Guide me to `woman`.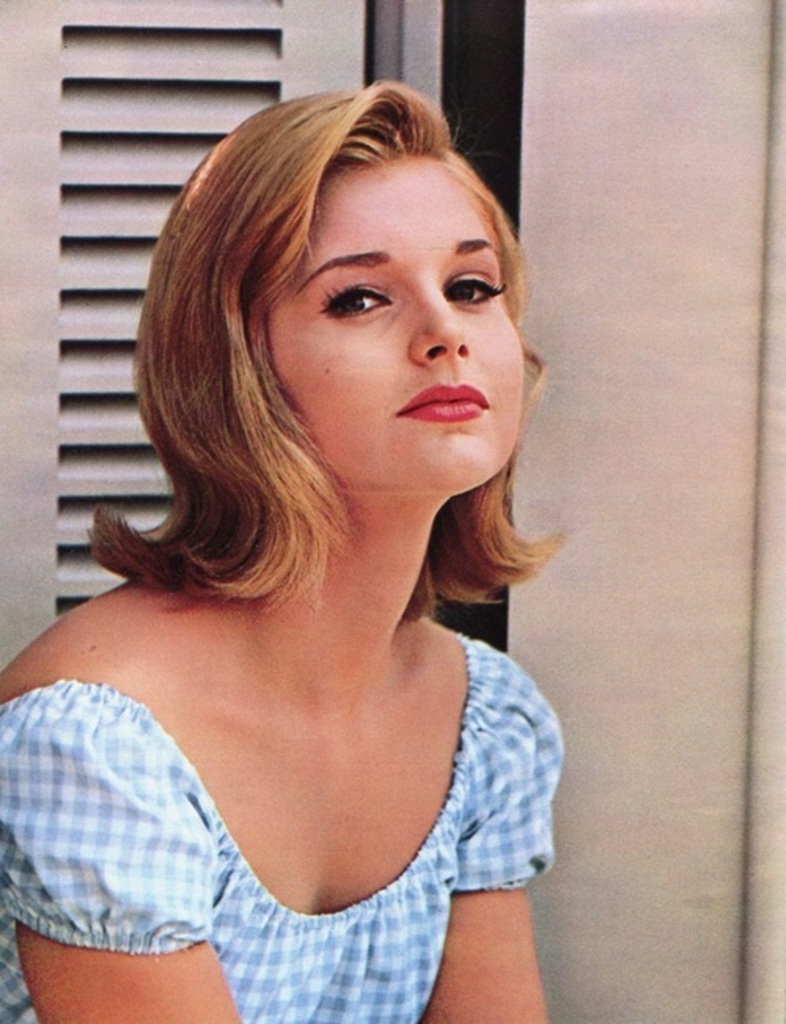
Guidance: BBox(11, 35, 619, 1022).
